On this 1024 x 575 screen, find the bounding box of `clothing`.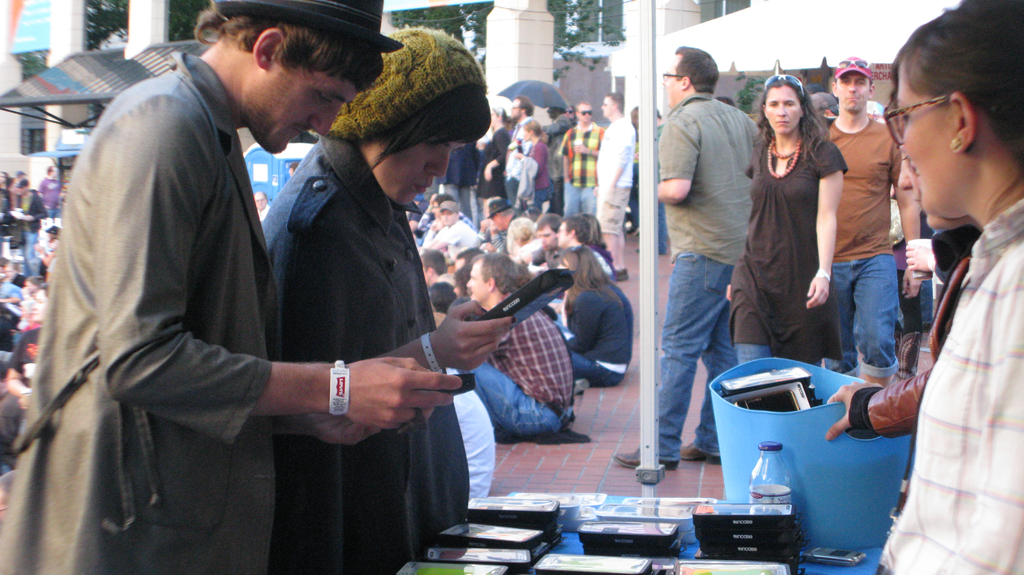
Bounding box: [x1=559, y1=285, x2=633, y2=392].
